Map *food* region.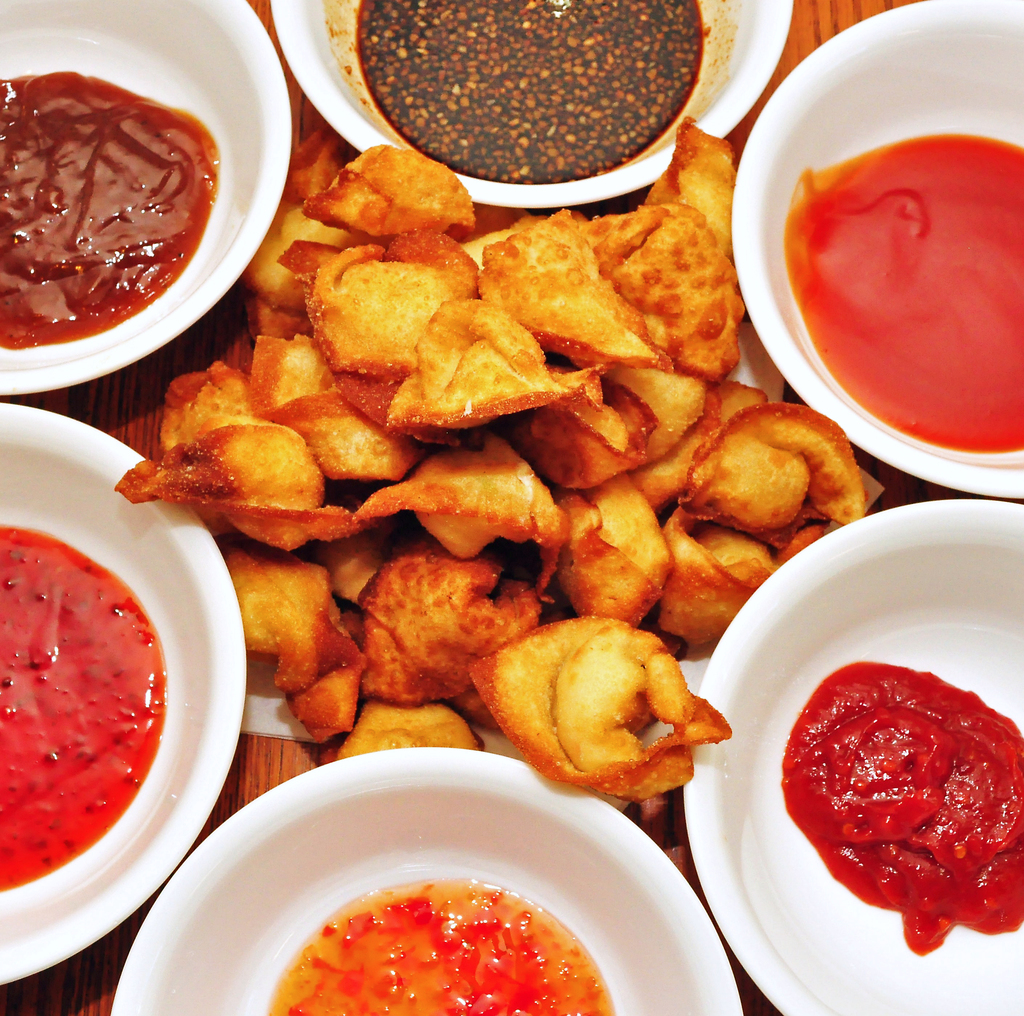
Mapped to l=785, t=663, r=1023, b=958.
